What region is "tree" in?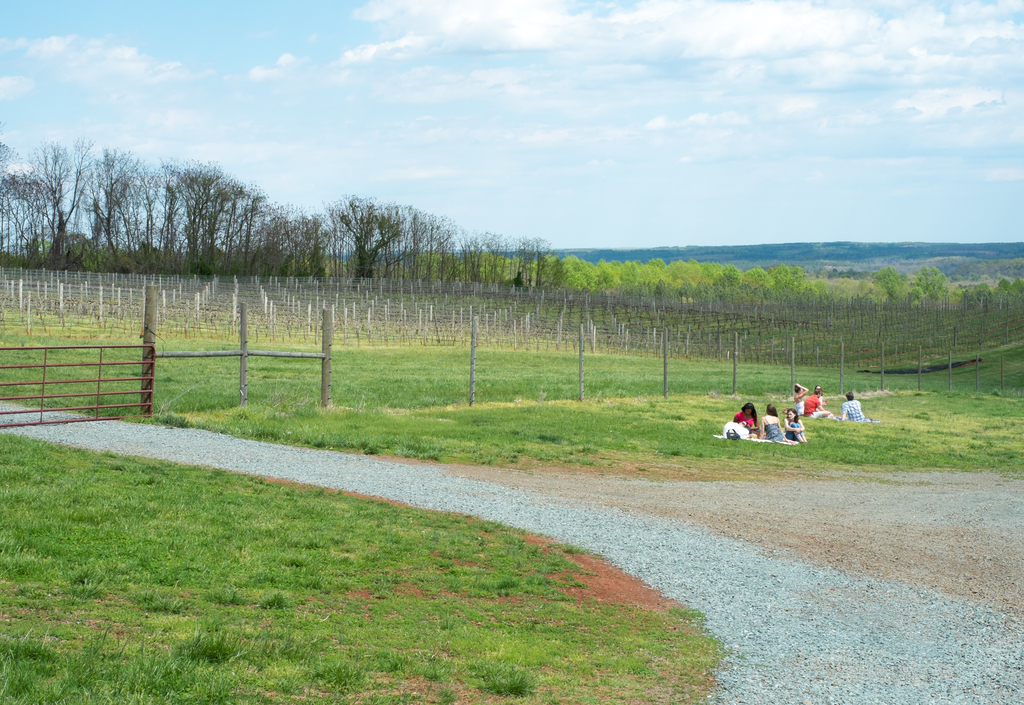
(872, 266, 906, 302).
